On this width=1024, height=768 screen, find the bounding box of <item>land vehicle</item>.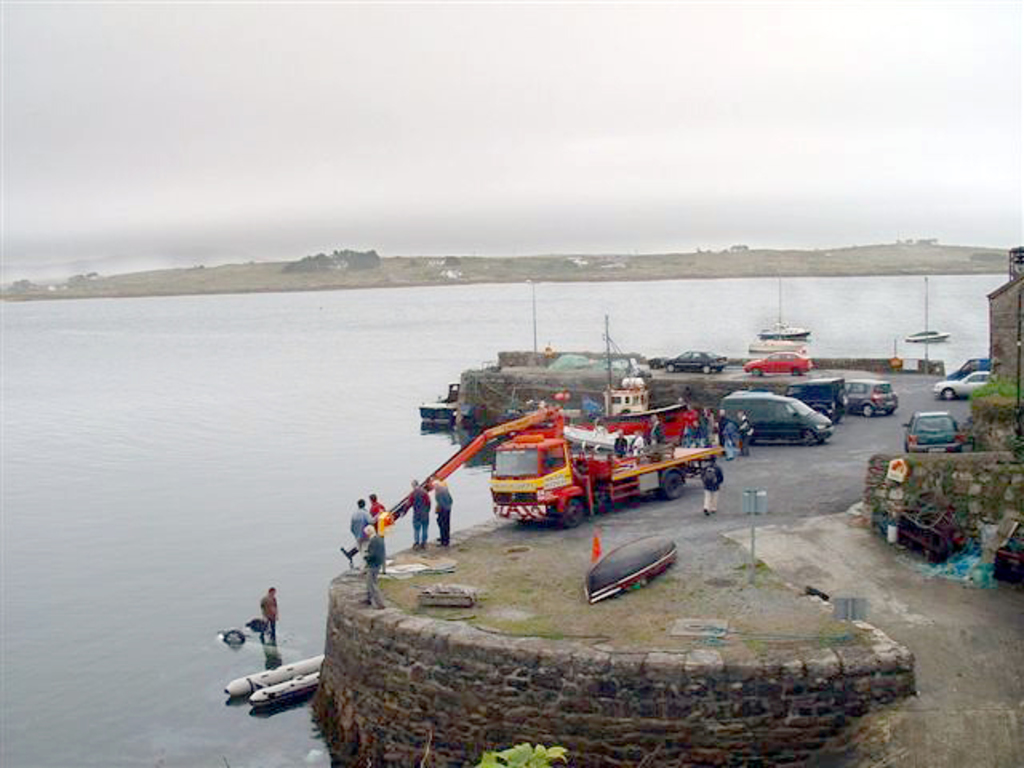
Bounding box: select_region(944, 355, 992, 381).
